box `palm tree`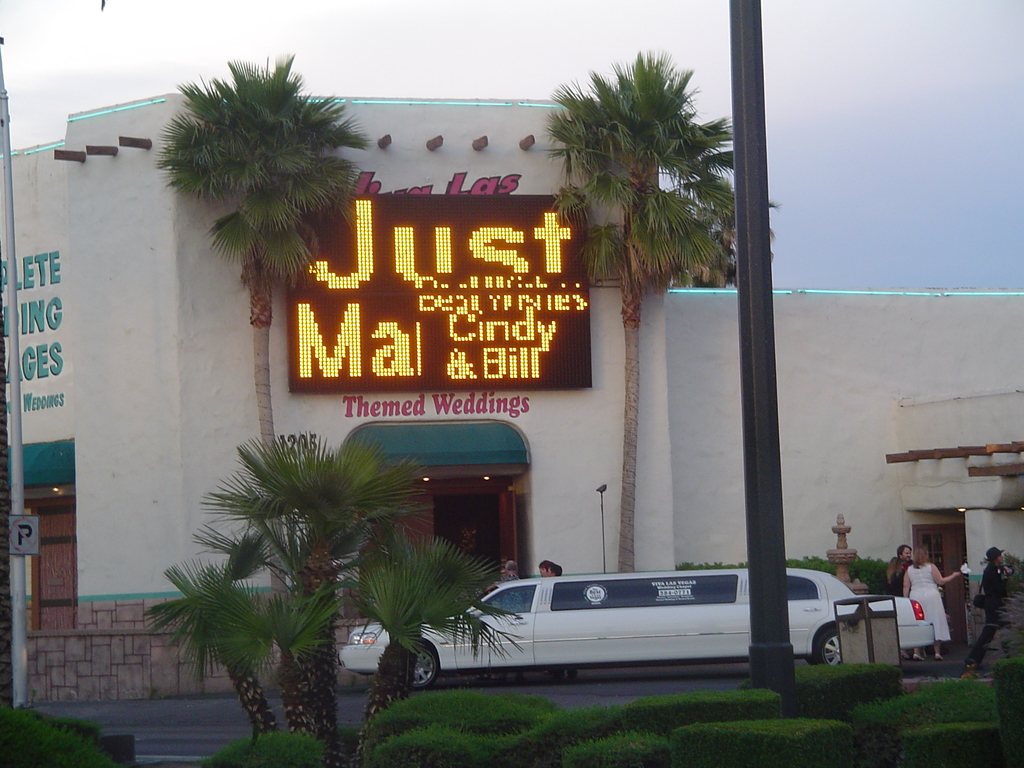
203,69,354,609
